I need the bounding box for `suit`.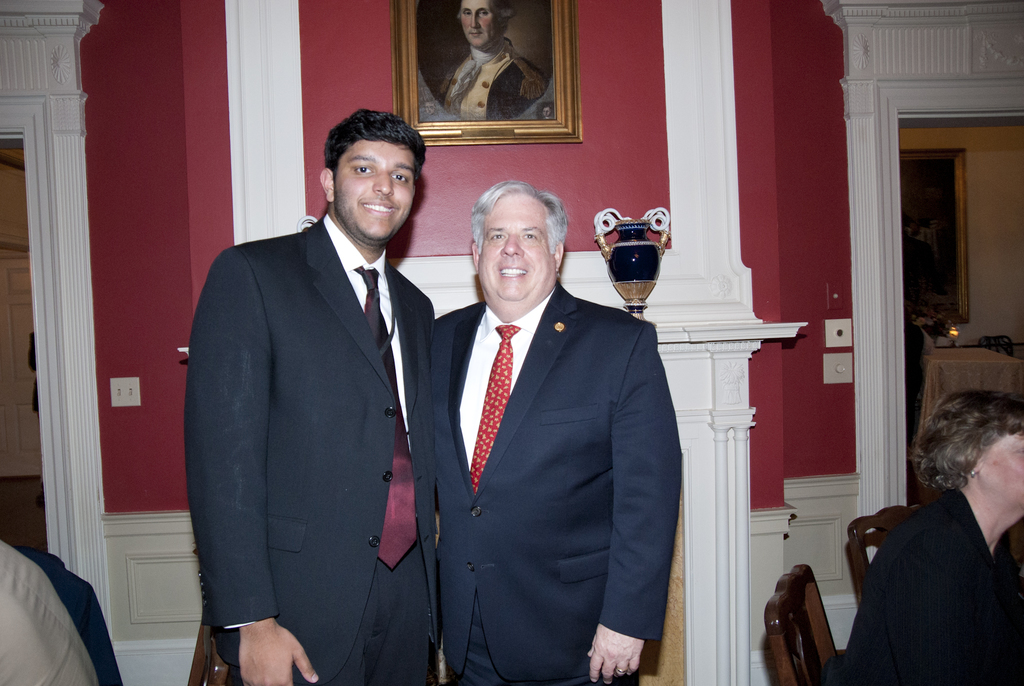
Here it is: Rect(0, 536, 97, 685).
